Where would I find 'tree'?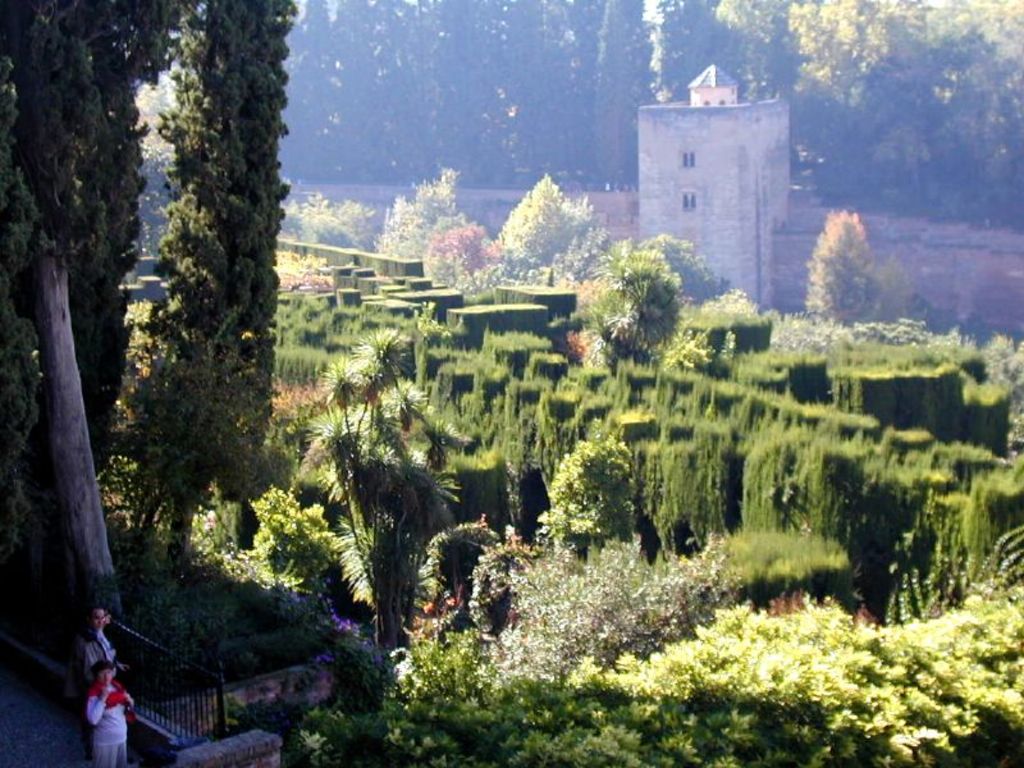
At 791/0/936/219.
